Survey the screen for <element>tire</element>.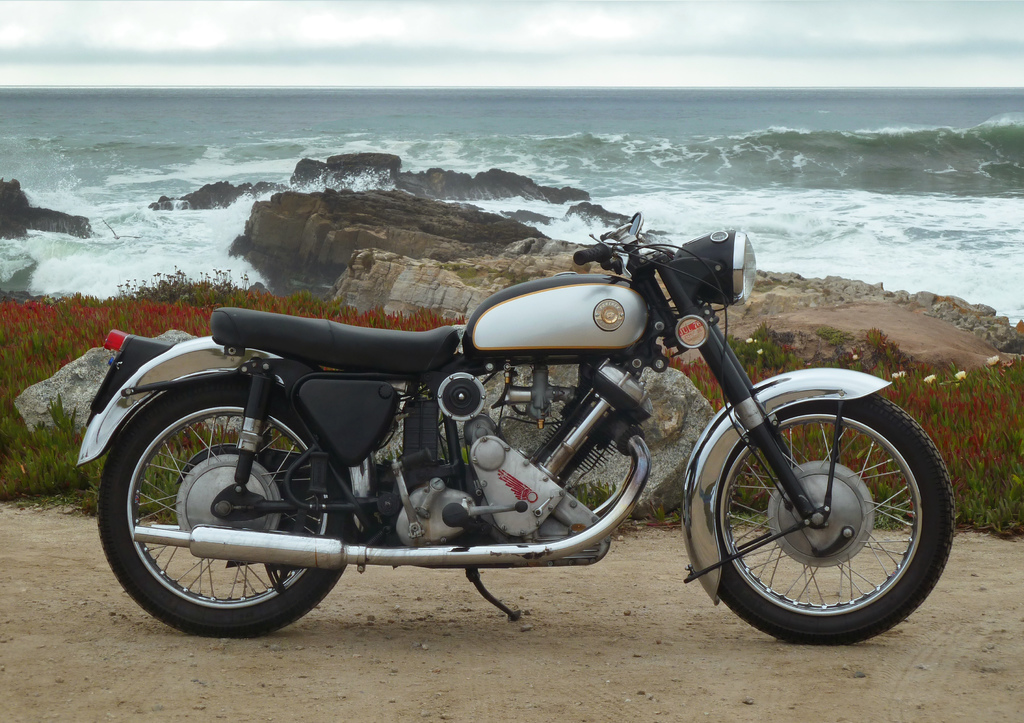
Survey found: [x1=99, y1=369, x2=351, y2=633].
